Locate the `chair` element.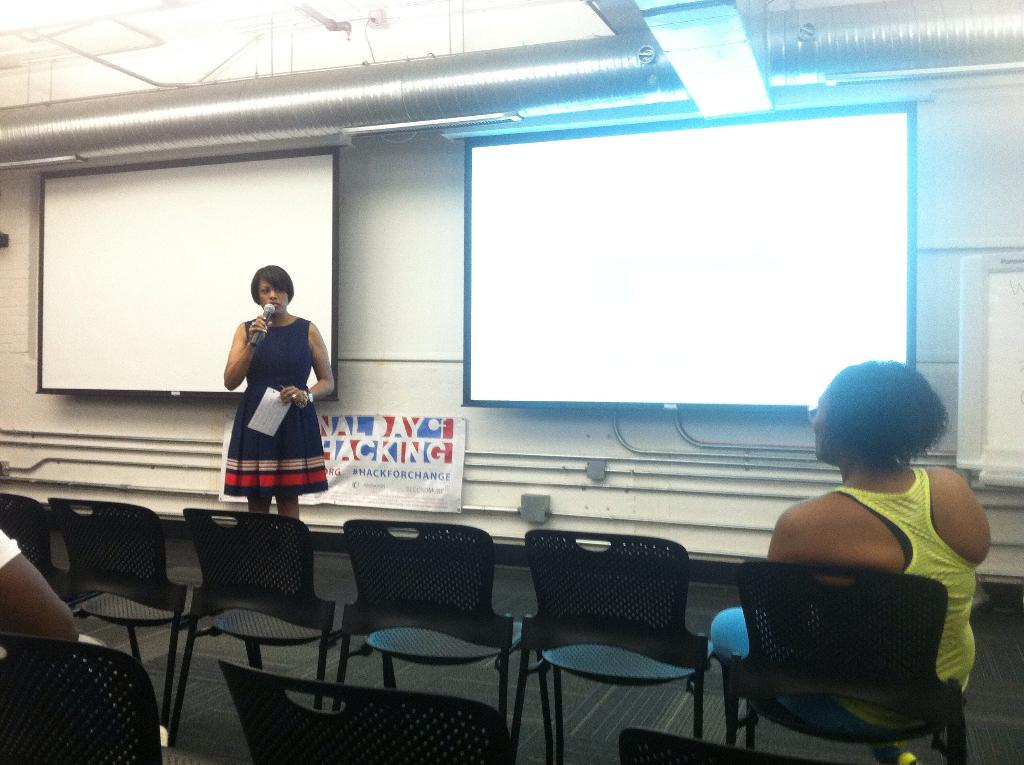
Element bbox: 42, 494, 257, 746.
